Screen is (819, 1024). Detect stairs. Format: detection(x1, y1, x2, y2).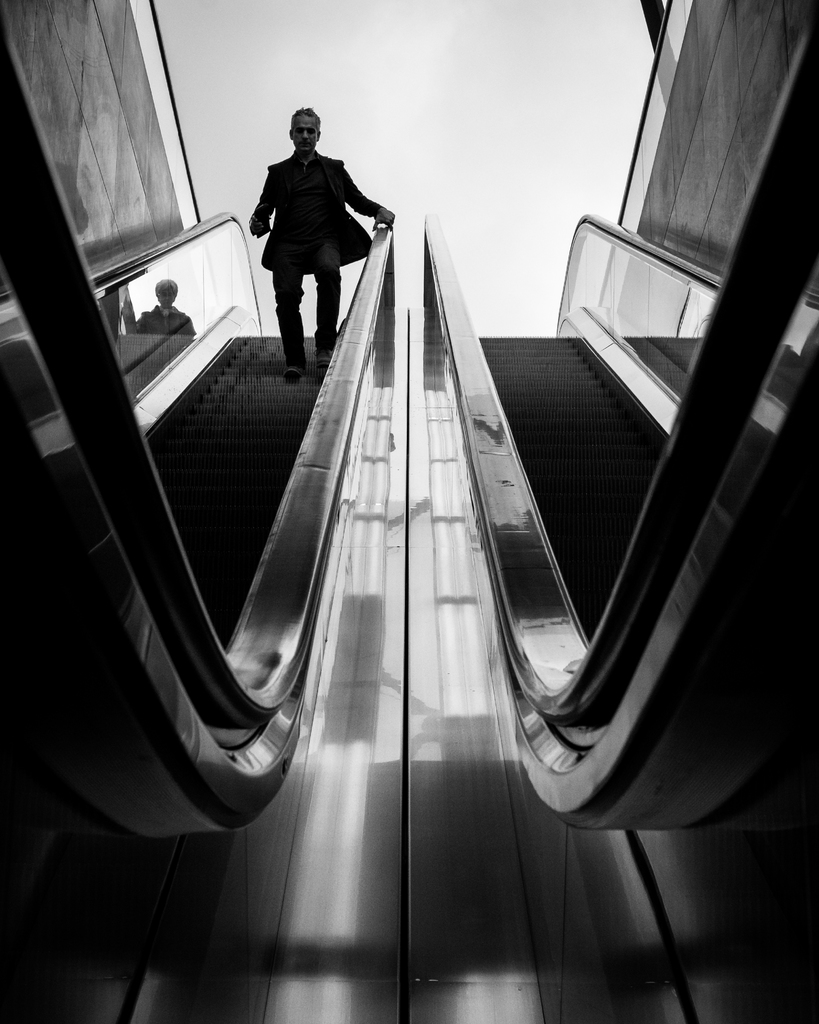
detection(483, 335, 669, 643).
